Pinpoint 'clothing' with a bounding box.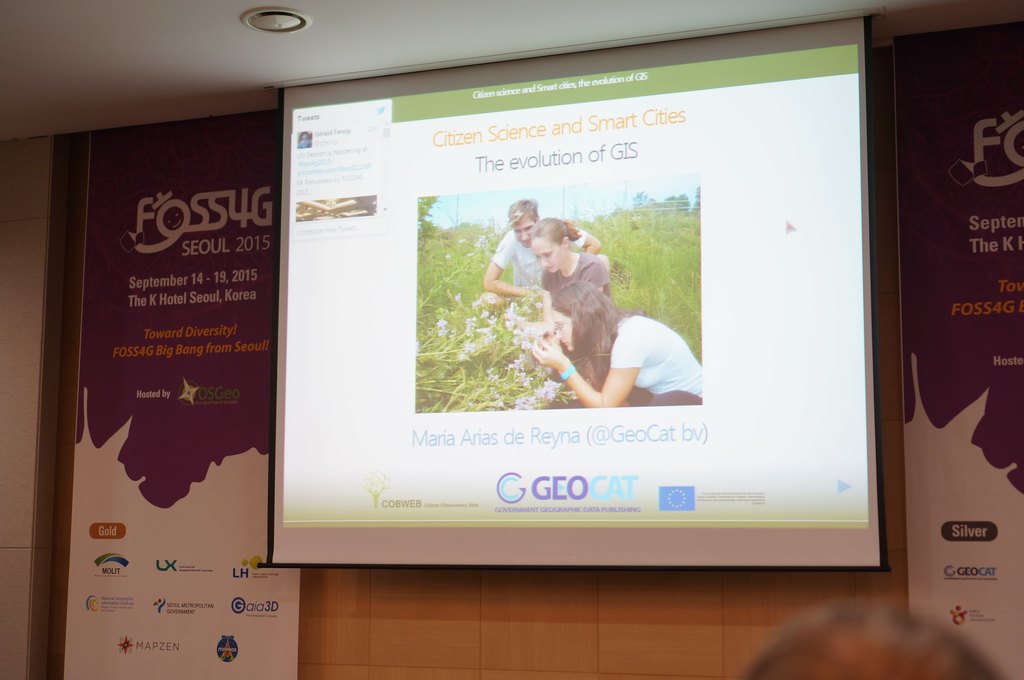
<box>541,250,616,360</box>.
